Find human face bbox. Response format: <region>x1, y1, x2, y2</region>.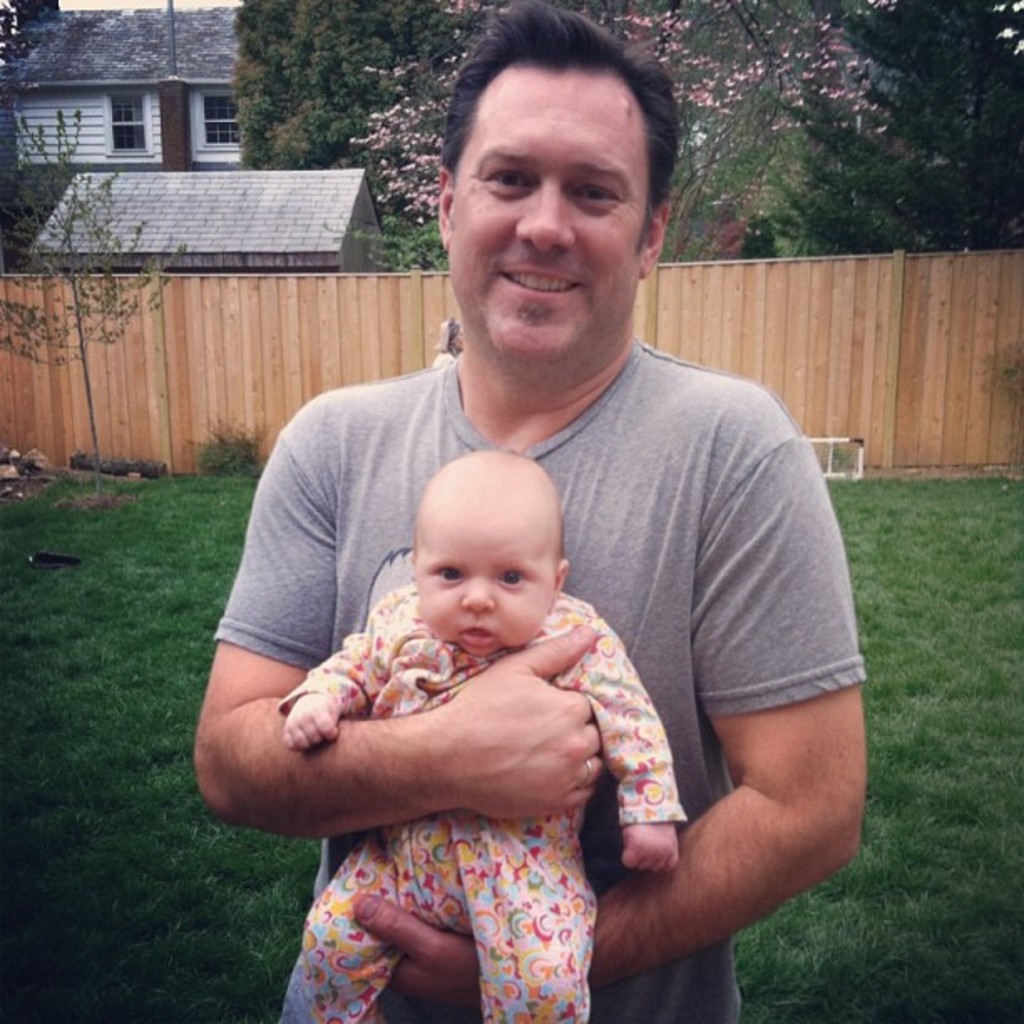
<region>418, 512, 550, 651</region>.
